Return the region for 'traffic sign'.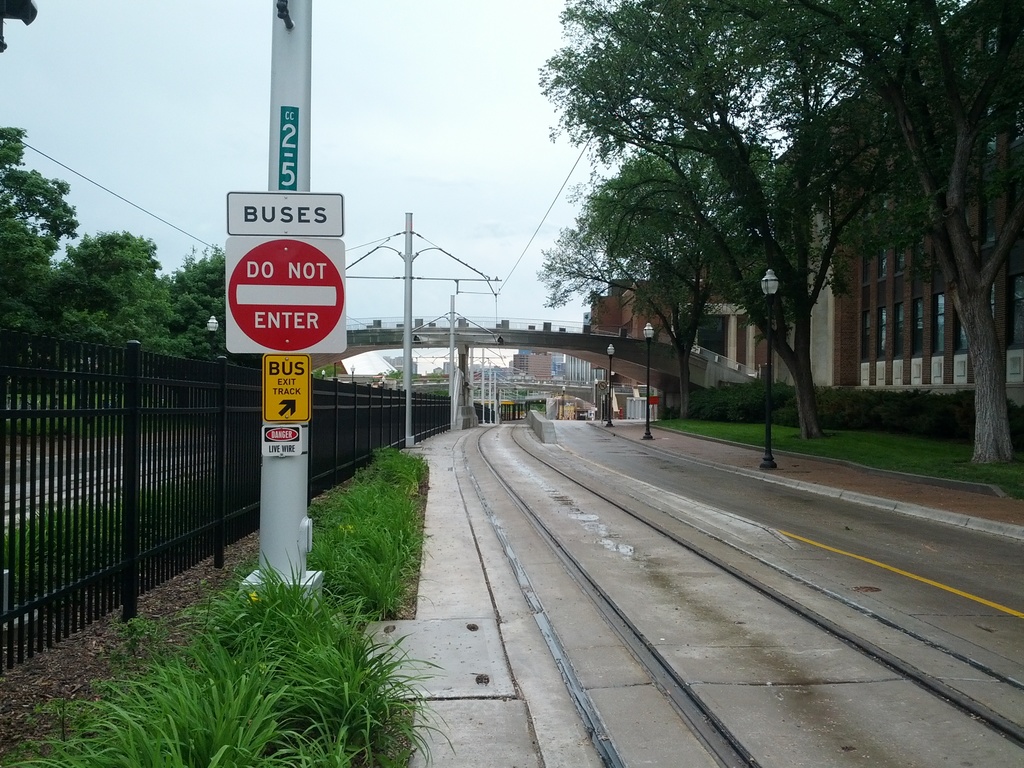
[left=260, top=426, right=301, bottom=458].
